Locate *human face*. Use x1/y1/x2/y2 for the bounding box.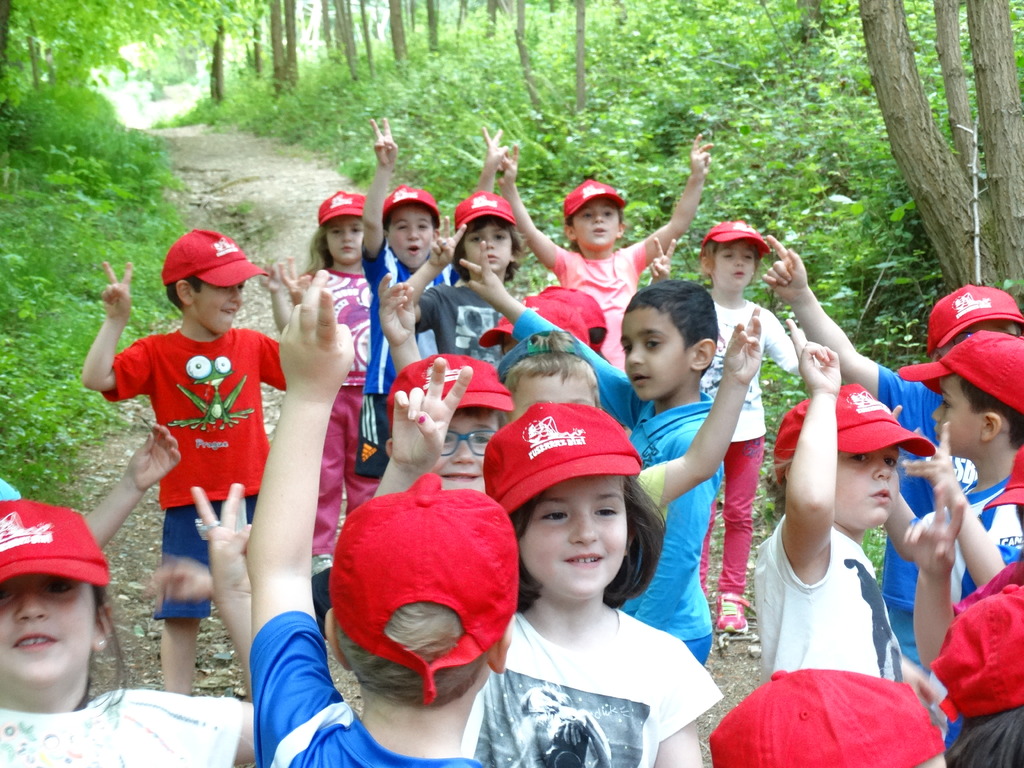
931/374/986/452.
